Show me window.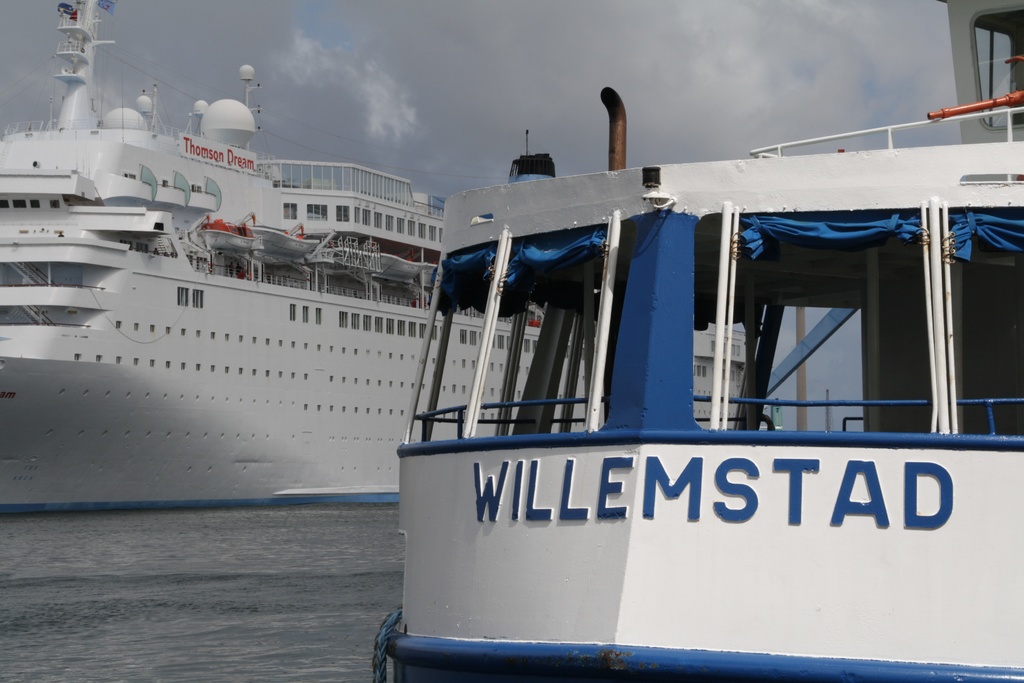
window is here: (x1=398, y1=322, x2=406, y2=335).
